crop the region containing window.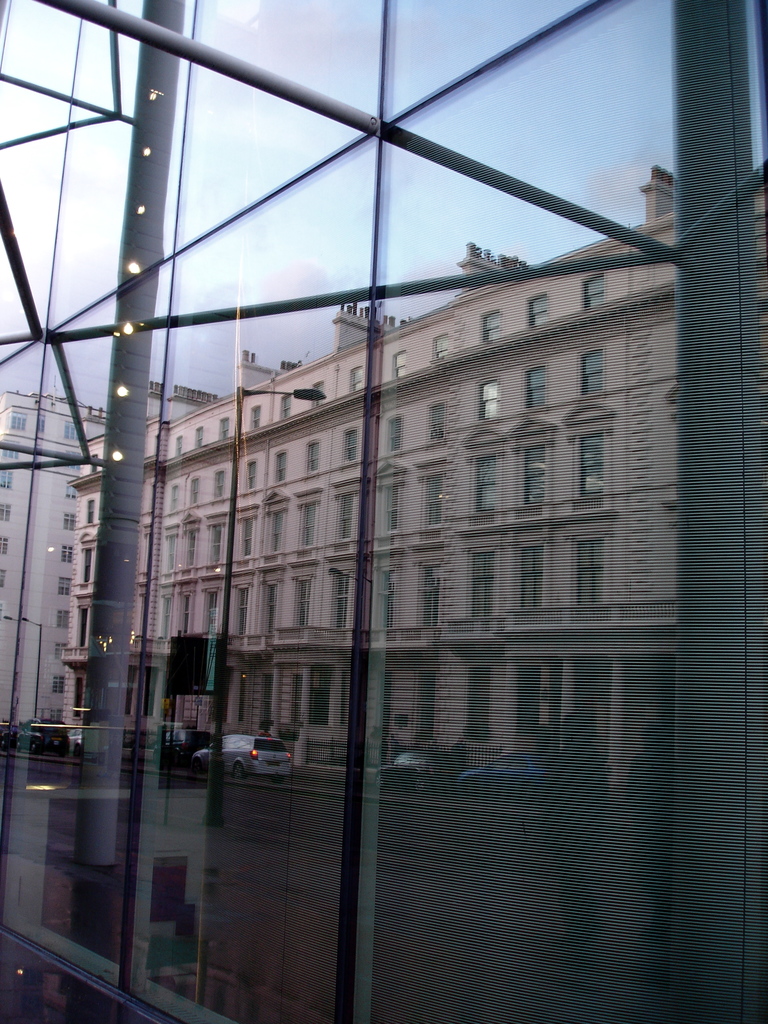
Crop region: locate(66, 451, 79, 470).
